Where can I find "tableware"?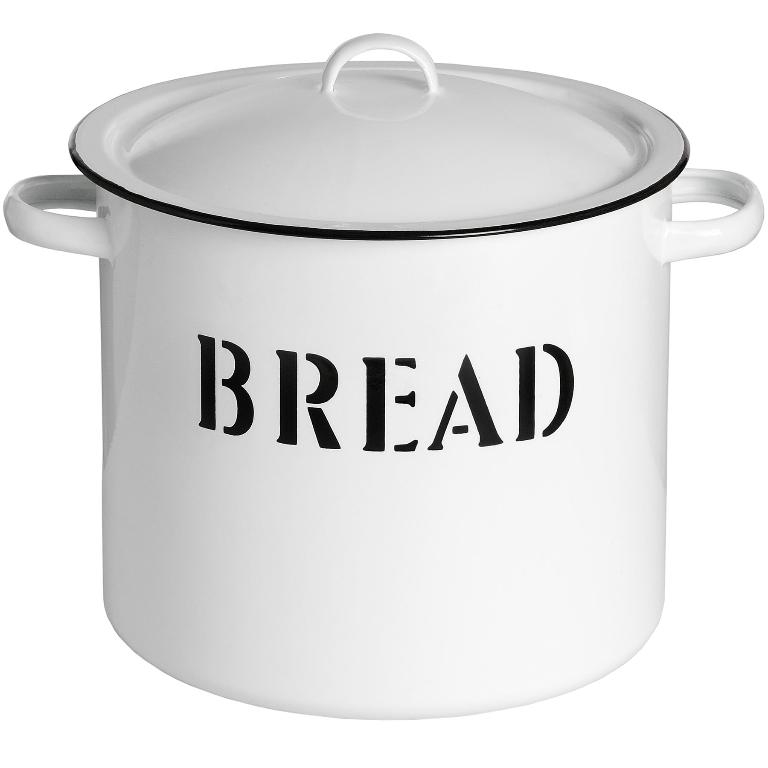
You can find it at (43,64,759,706).
